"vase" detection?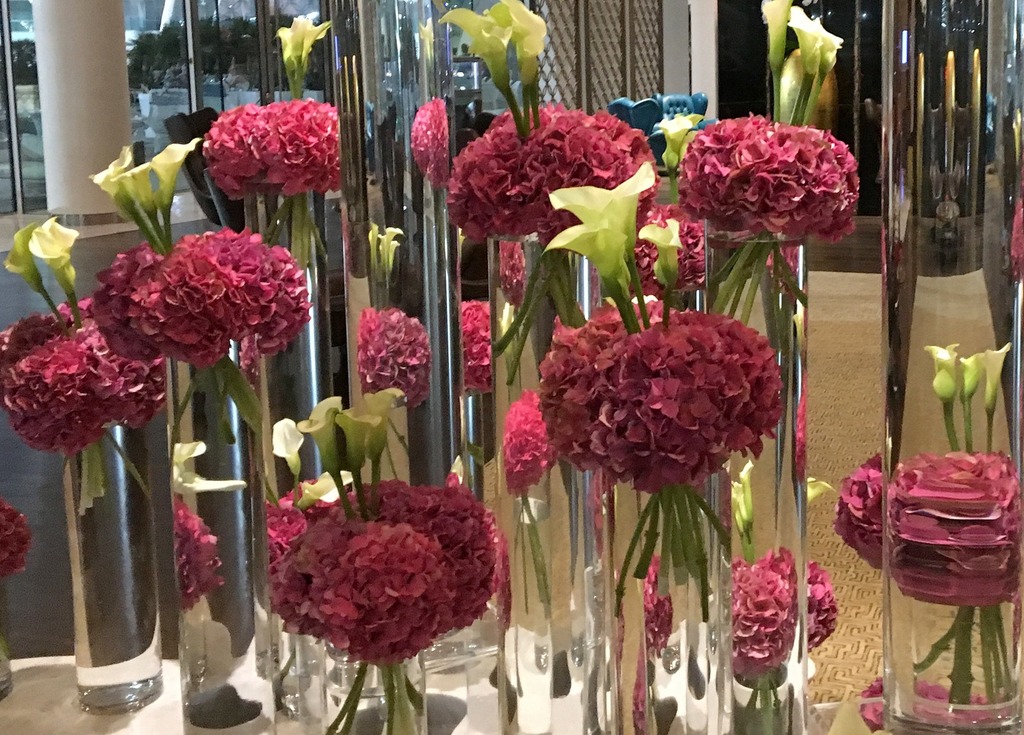
BBox(243, 175, 344, 734)
